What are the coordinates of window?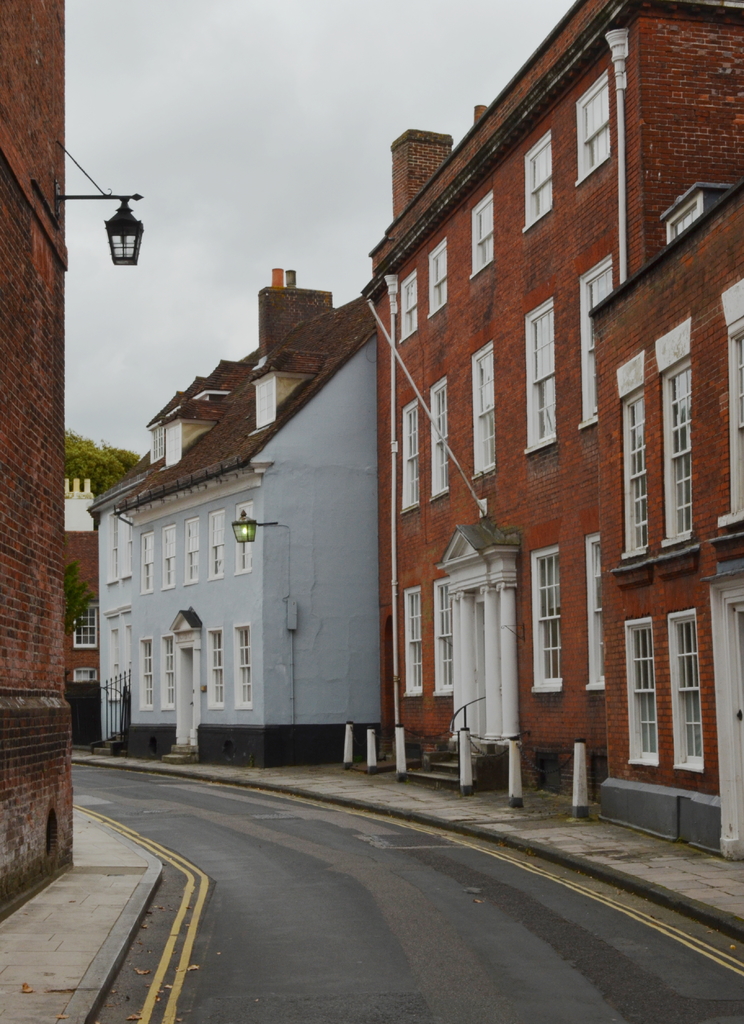
431,371,447,497.
